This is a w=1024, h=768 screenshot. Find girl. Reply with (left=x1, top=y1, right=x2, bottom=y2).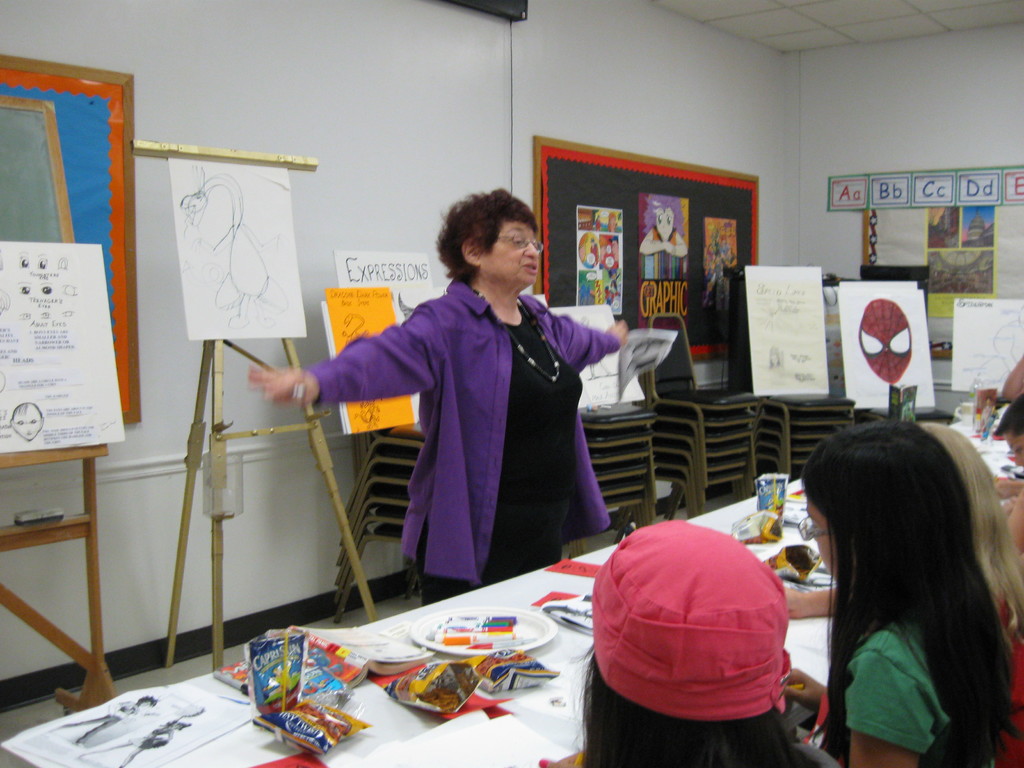
(left=541, top=519, right=825, bottom=767).
